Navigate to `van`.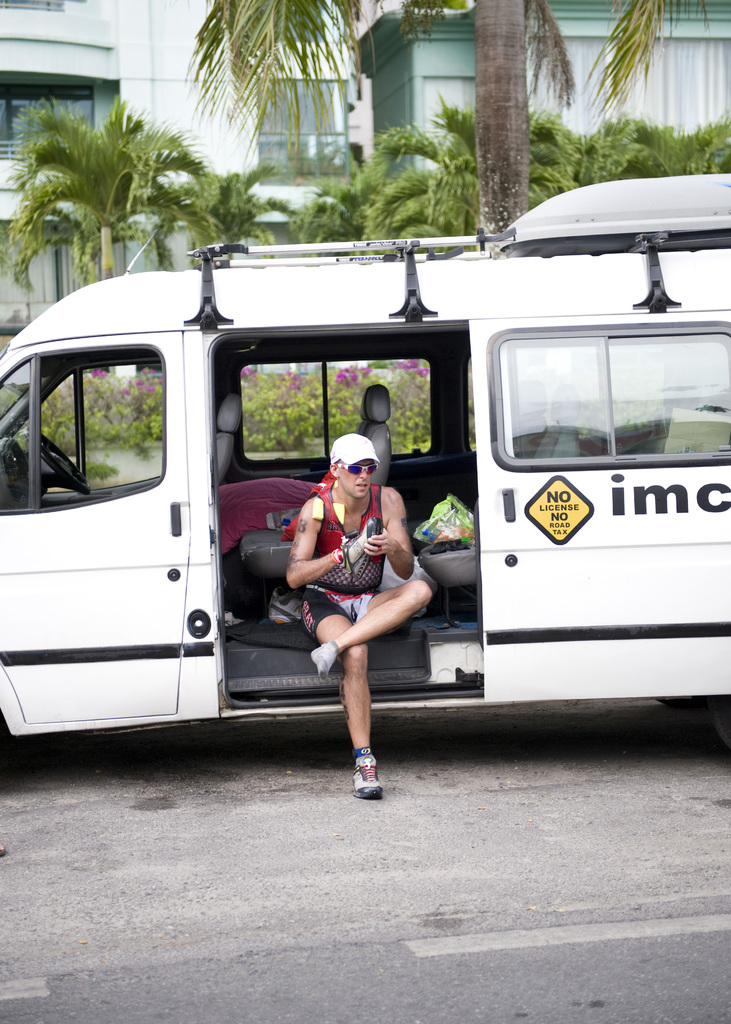
Navigation target: {"left": 0, "top": 168, "right": 730, "bottom": 751}.
